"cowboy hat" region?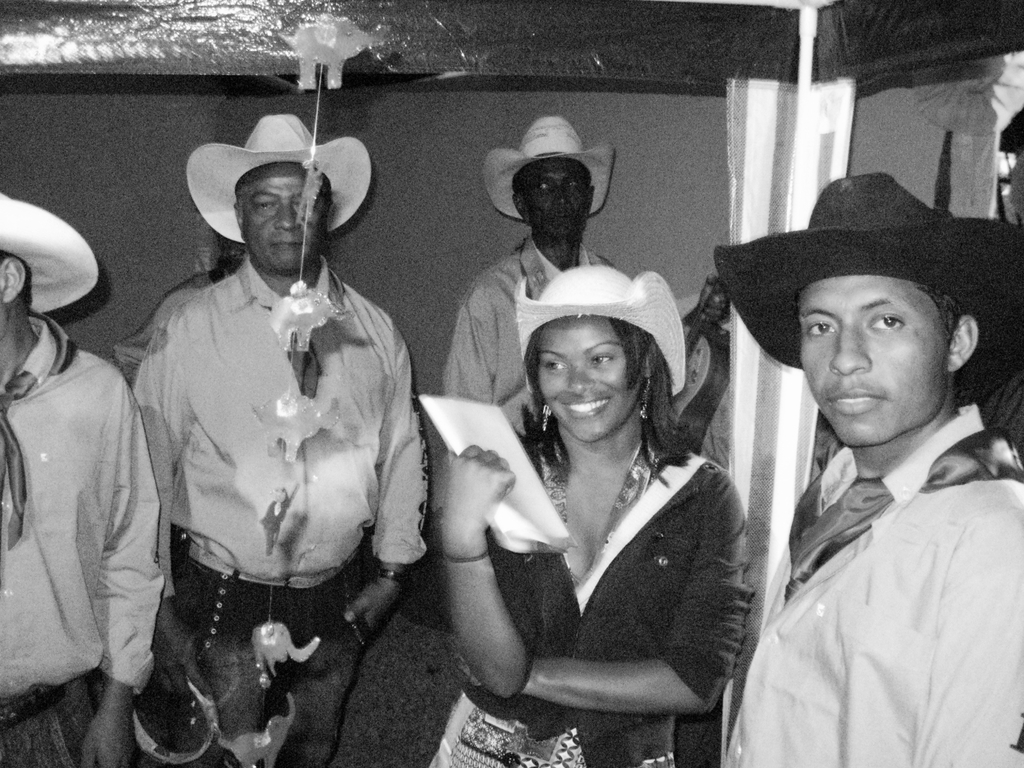
crop(188, 104, 367, 264)
